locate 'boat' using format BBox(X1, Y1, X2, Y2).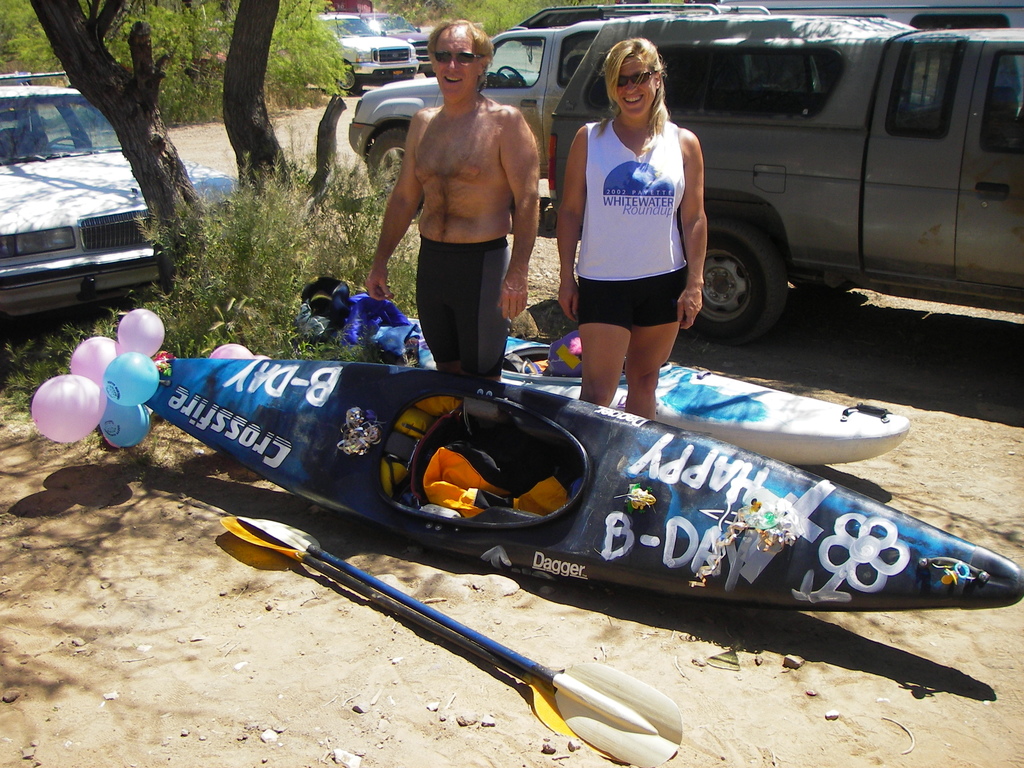
BBox(136, 361, 1023, 611).
